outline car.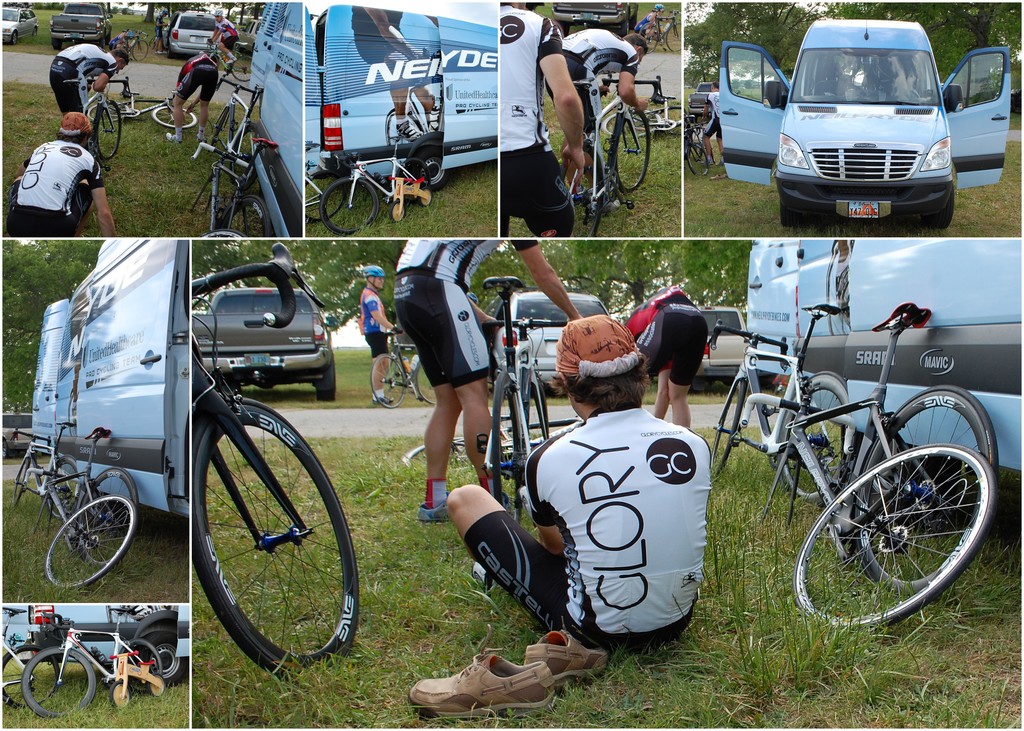
Outline: pyautogui.locateOnScreen(0, 0, 37, 56).
